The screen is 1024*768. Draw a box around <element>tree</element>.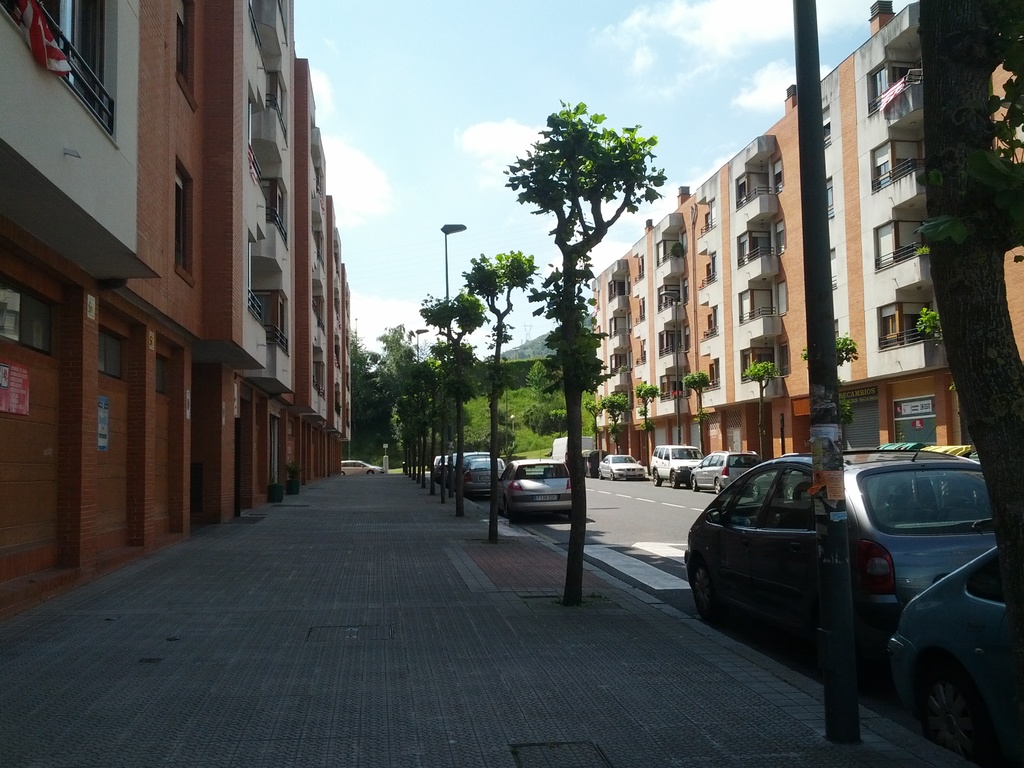
crop(529, 362, 559, 394).
